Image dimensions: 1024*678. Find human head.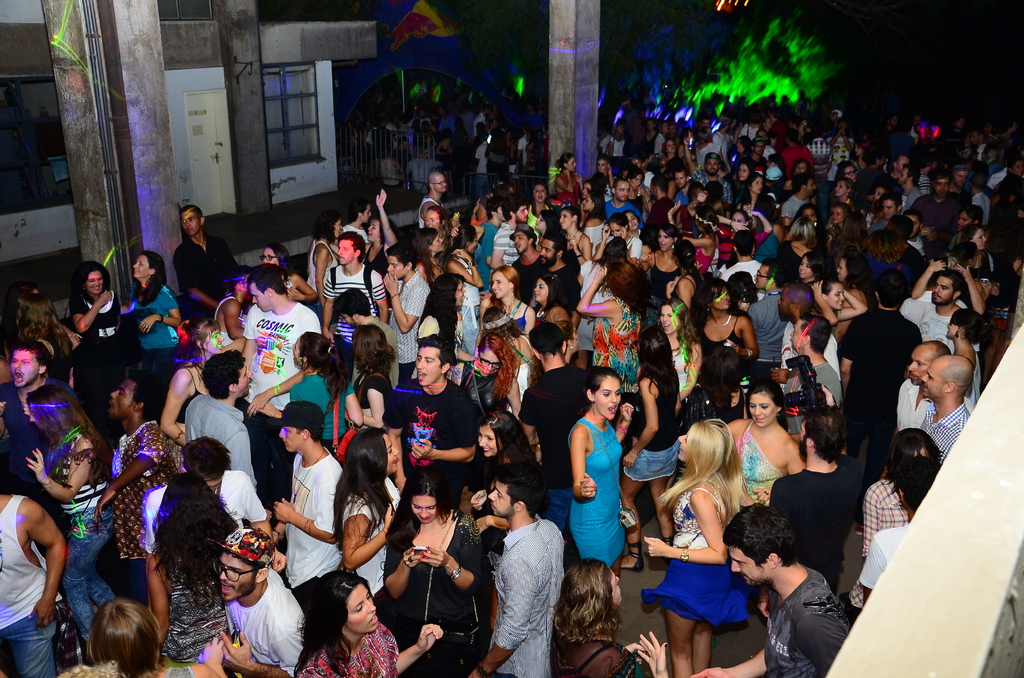
<bbox>605, 236, 631, 265</bbox>.
